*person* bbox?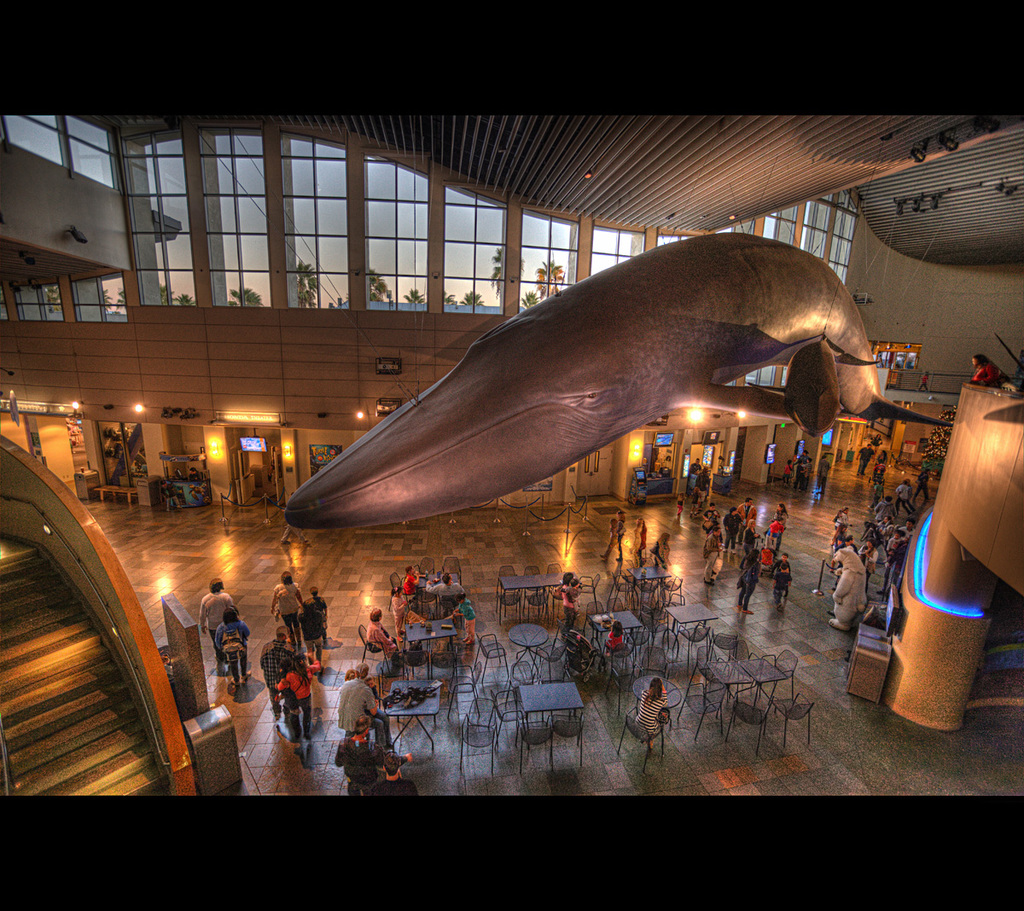
(x1=636, y1=679, x2=671, y2=744)
